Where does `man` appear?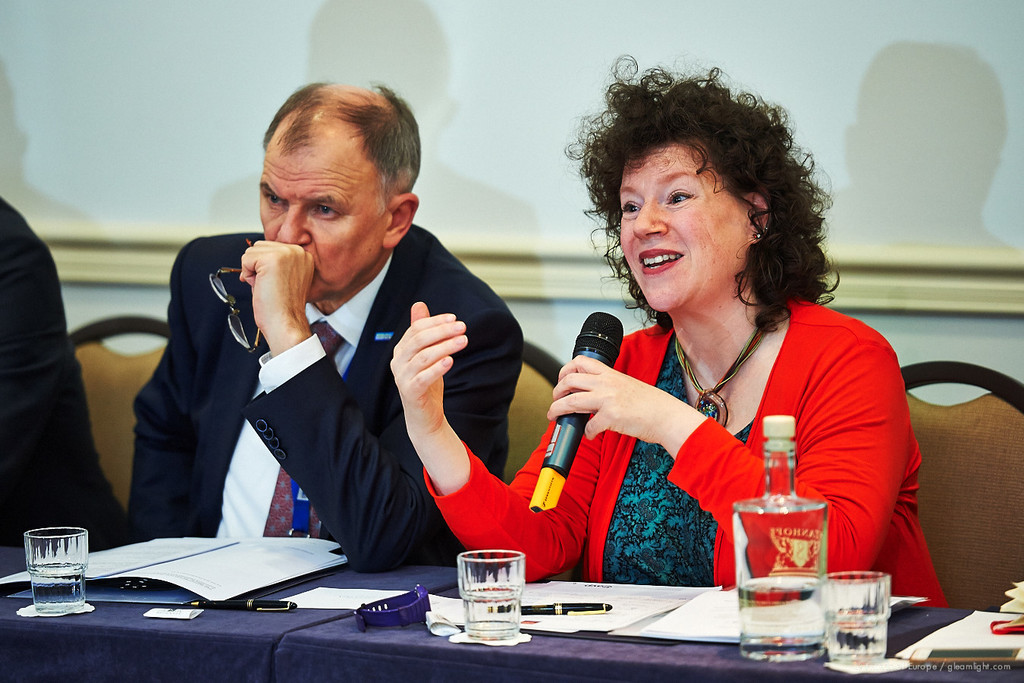
Appears at l=0, t=199, r=122, b=548.
